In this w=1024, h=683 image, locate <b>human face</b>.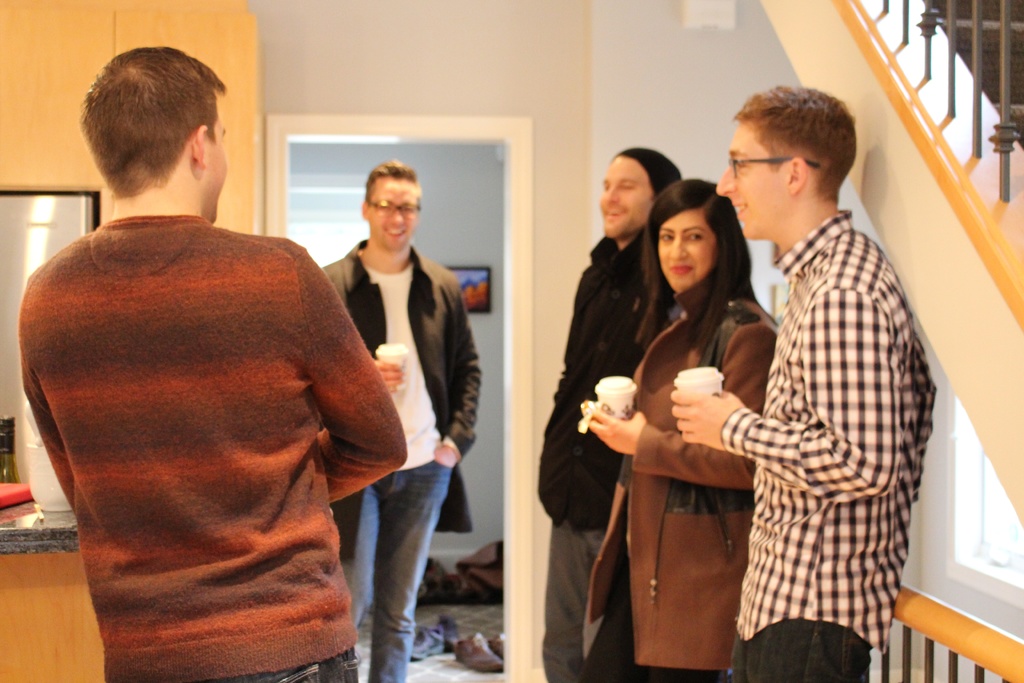
Bounding box: 717,124,789,239.
